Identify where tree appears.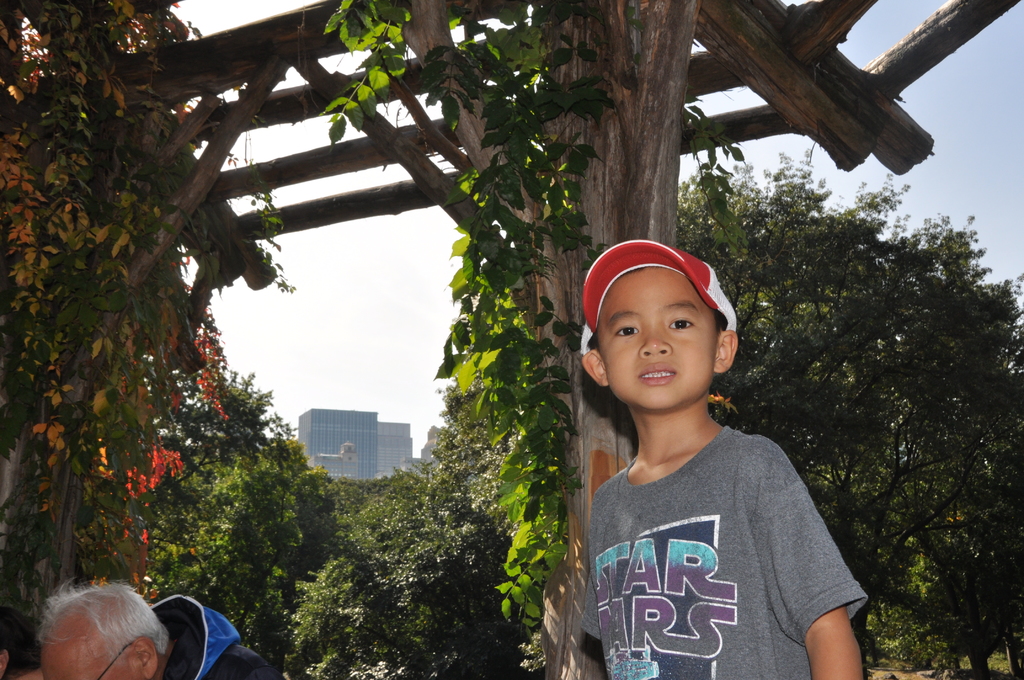
Appears at {"left": 434, "top": 163, "right": 1023, "bottom": 661}.
